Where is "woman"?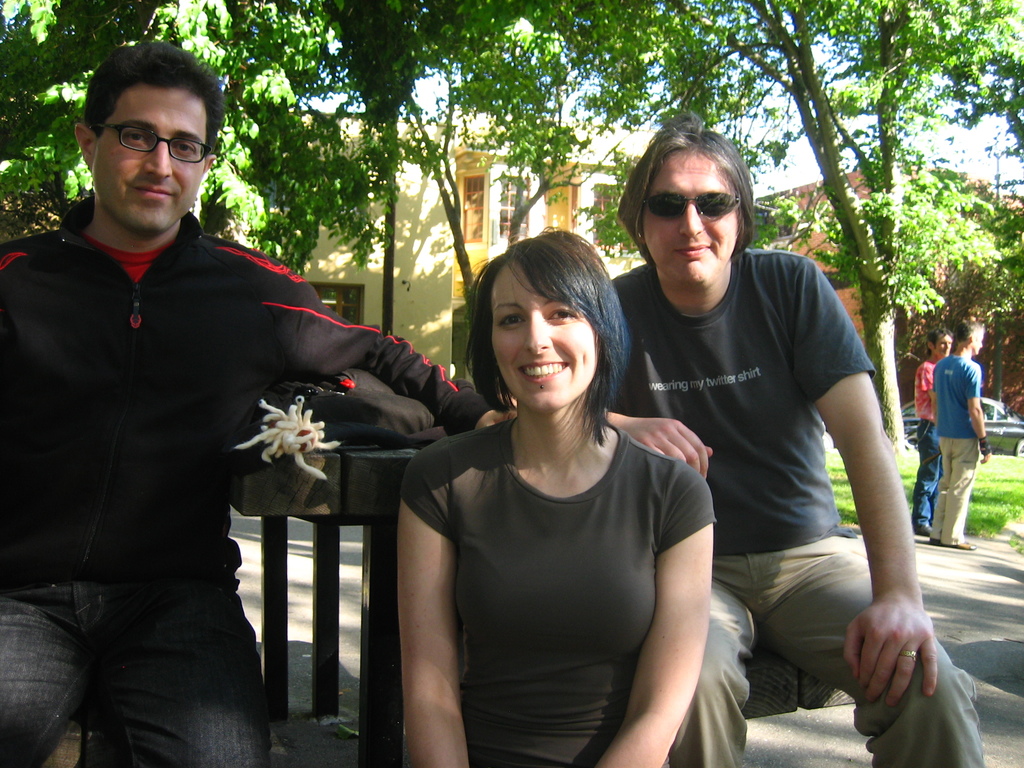
393, 231, 723, 743.
